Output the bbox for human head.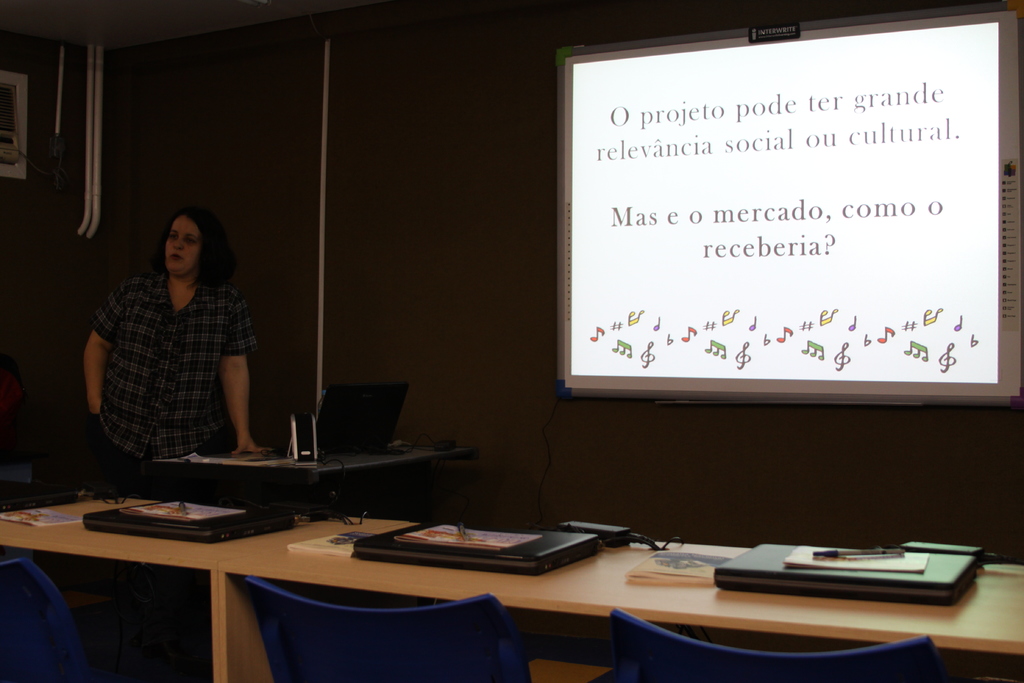
bbox=(164, 200, 227, 277).
